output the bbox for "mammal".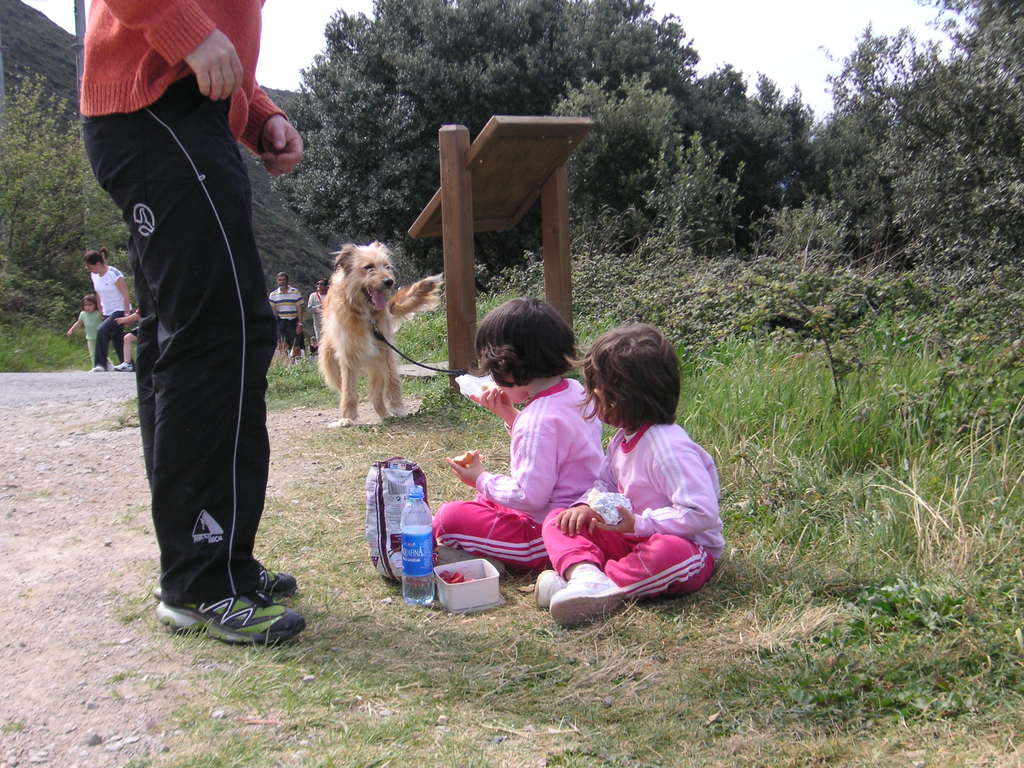
pyautogui.locateOnScreen(272, 274, 314, 358).
